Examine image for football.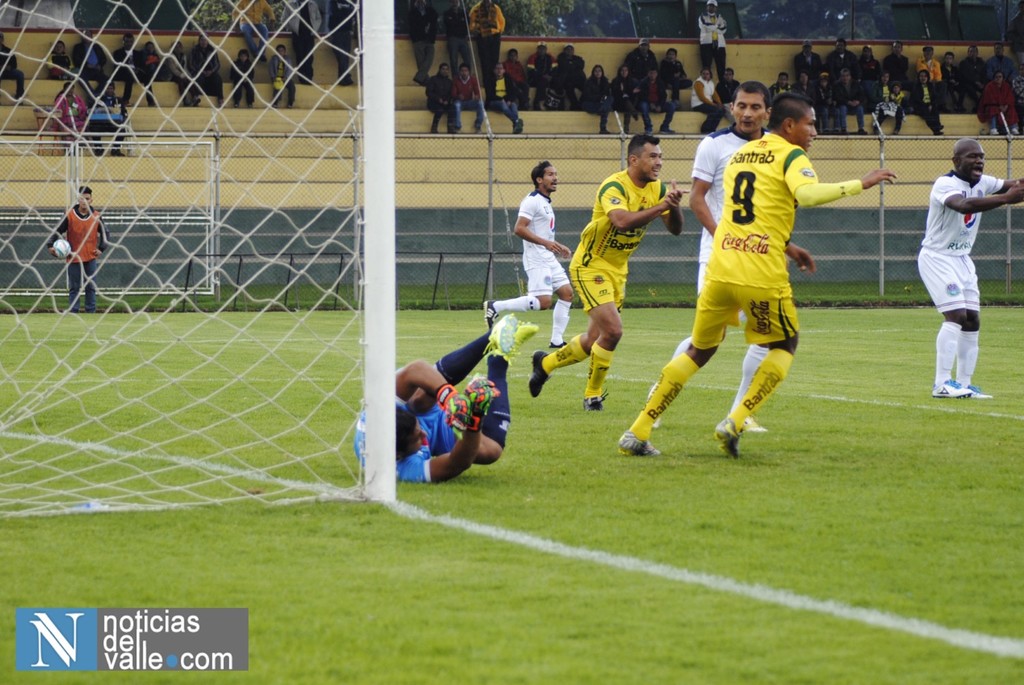
Examination result: 51,237,72,262.
